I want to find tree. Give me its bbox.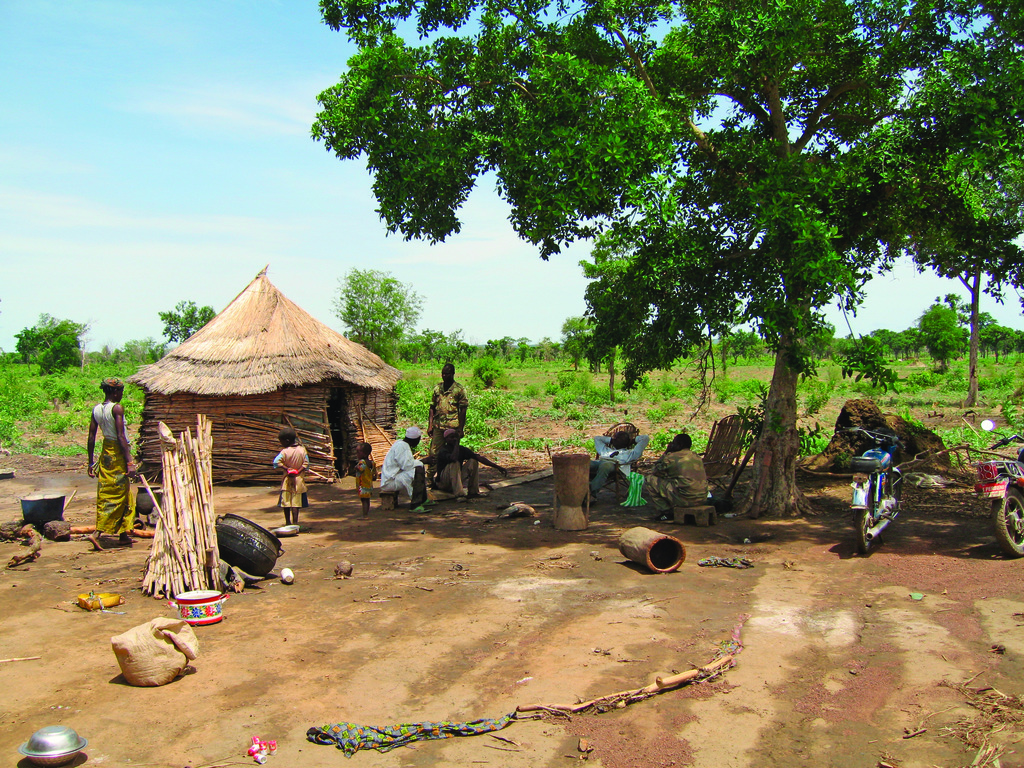
[335,260,420,361].
